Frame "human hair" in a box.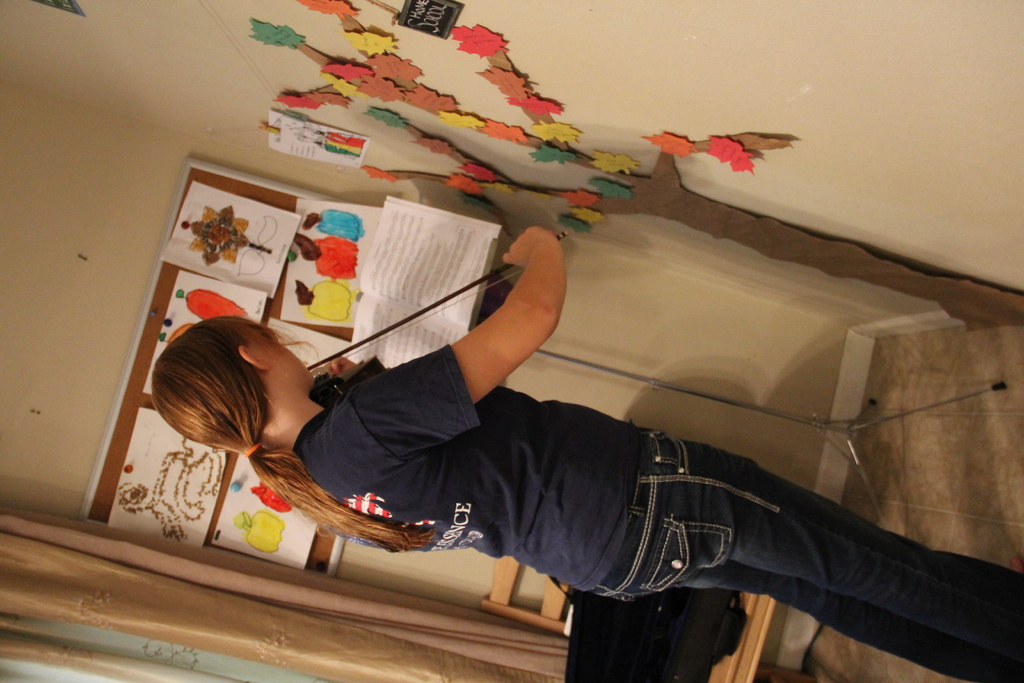
l=161, t=345, r=441, b=556.
